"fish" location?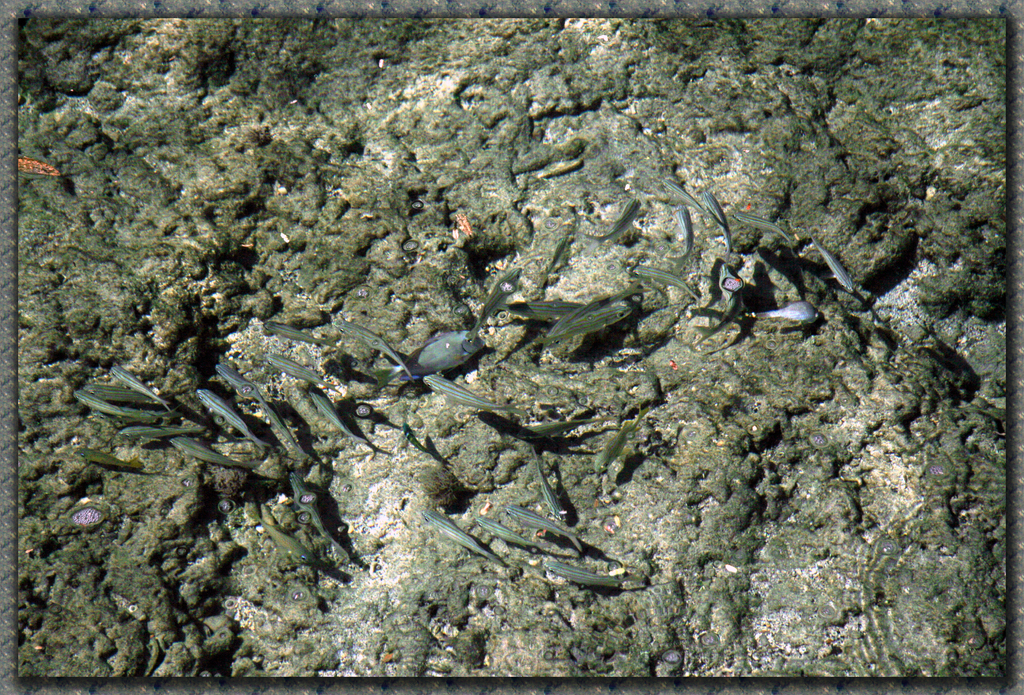
{"left": 108, "top": 367, "right": 172, "bottom": 409}
